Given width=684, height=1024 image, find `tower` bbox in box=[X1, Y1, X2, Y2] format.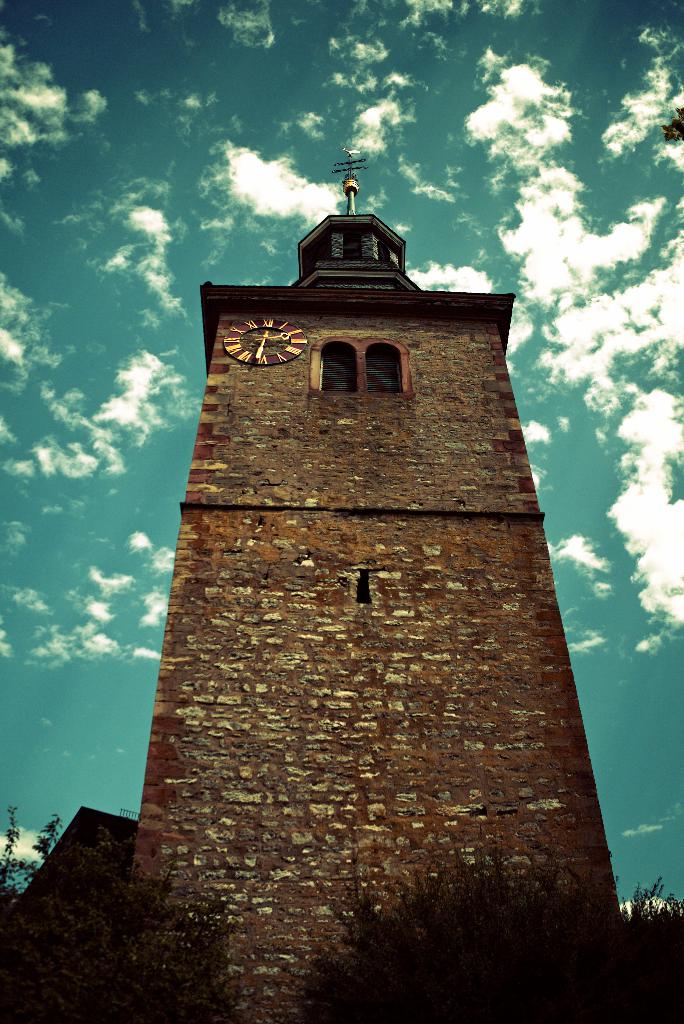
box=[0, 141, 636, 1023].
